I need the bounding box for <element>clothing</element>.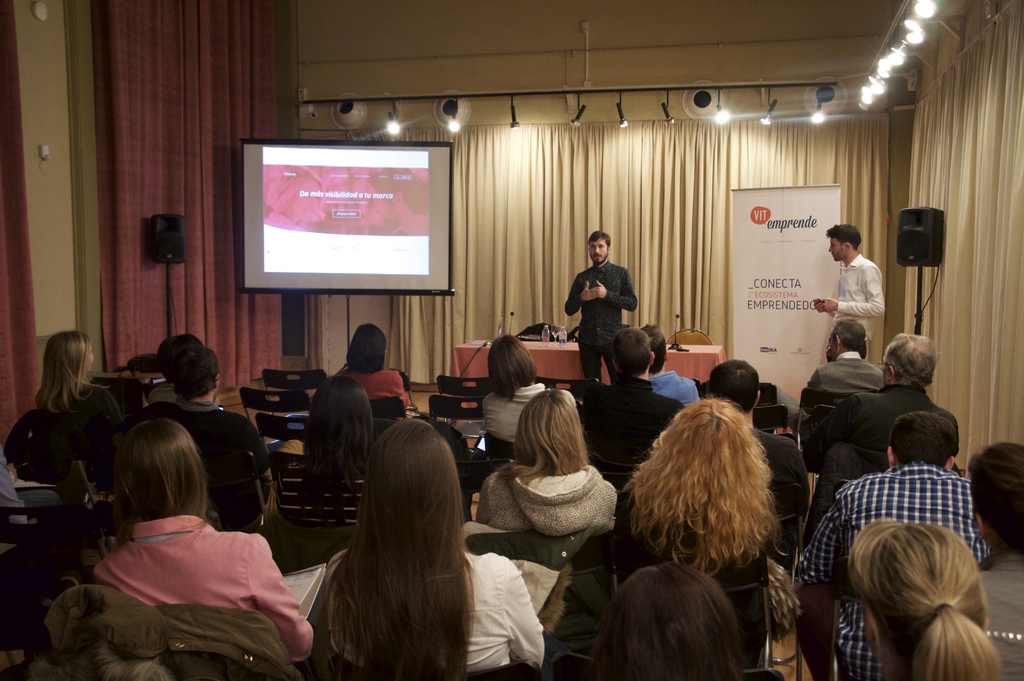
Here it is: x1=0, y1=370, x2=129, y2=493.
